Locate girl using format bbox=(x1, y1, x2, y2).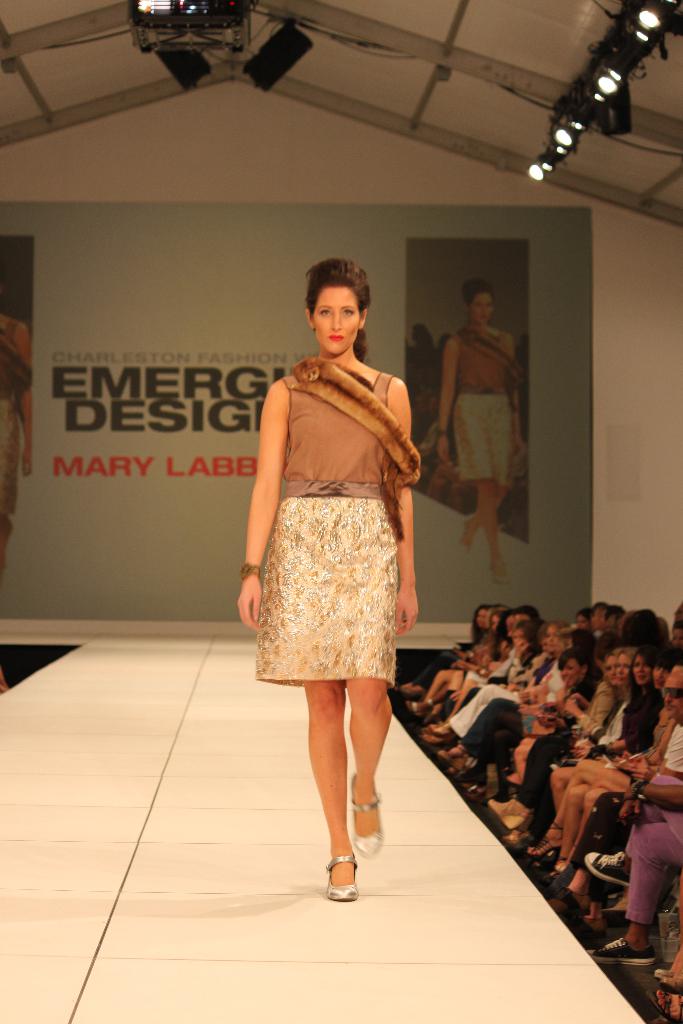
bbox=(523, 648, 682, 874).
